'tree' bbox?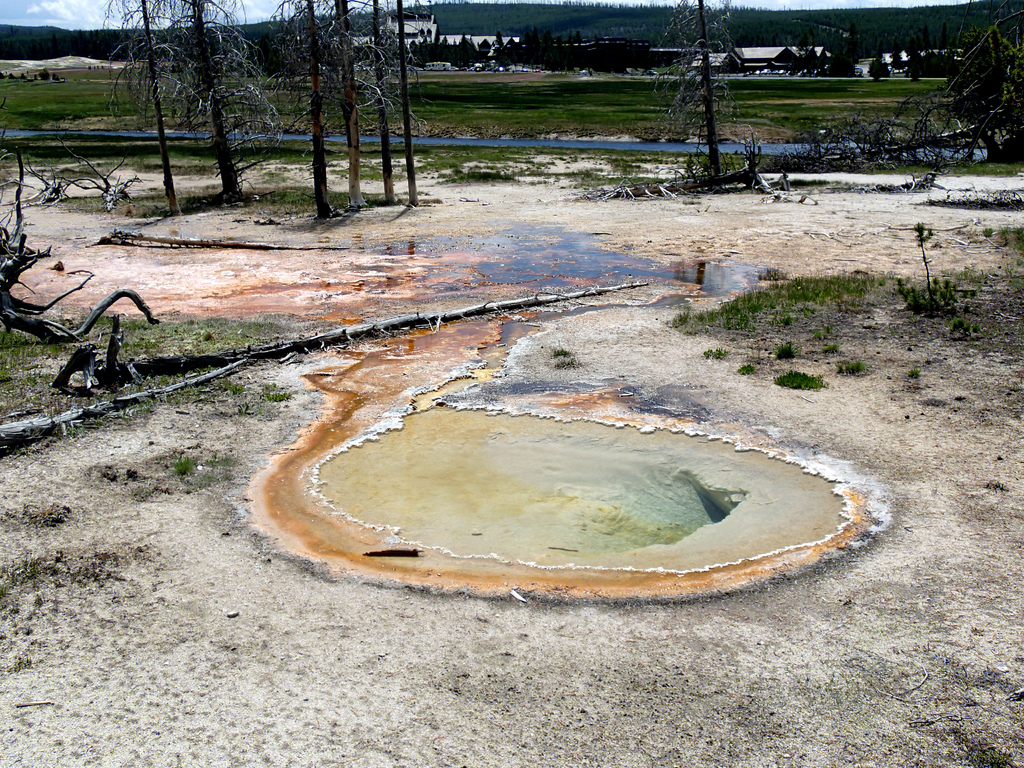
[x1=317, y1=0, x2=427, y2=217]
